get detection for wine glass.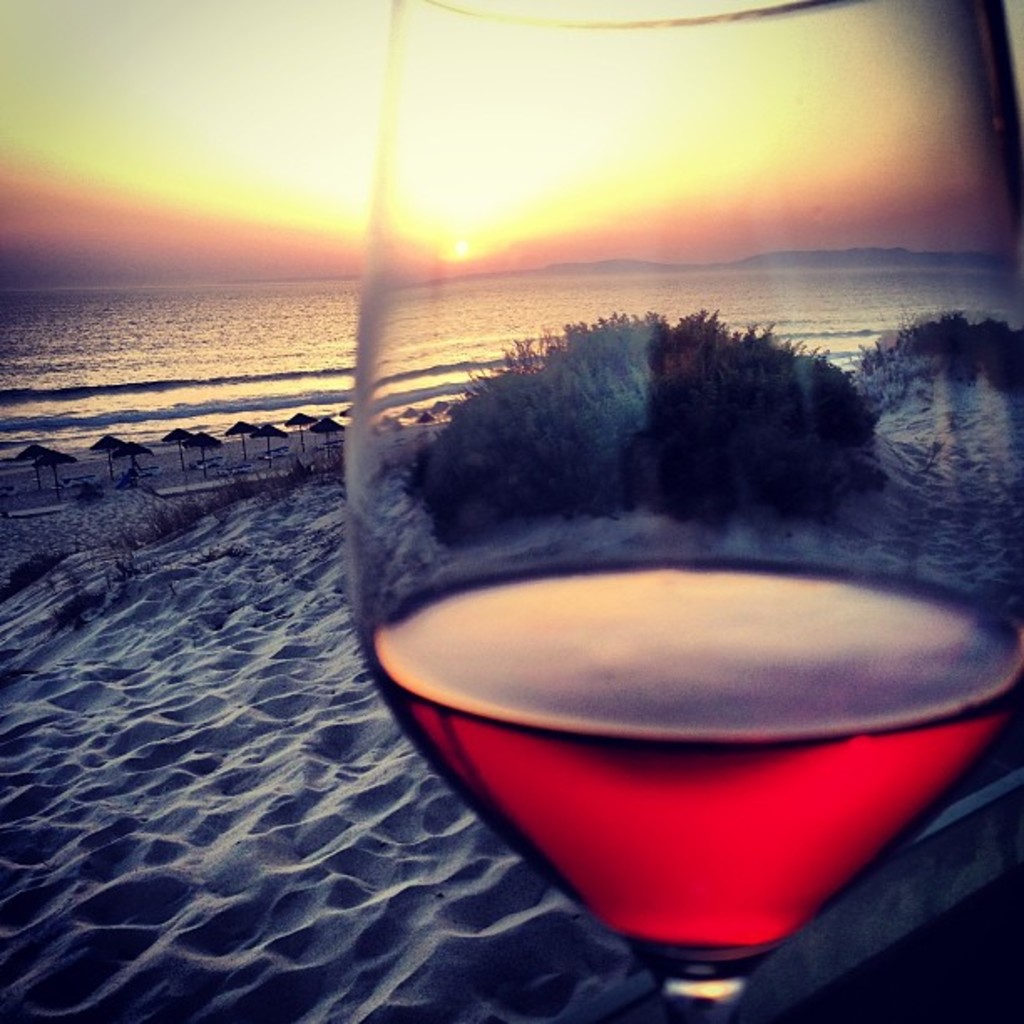
Detection: (345, 0, 1022, 1021).
